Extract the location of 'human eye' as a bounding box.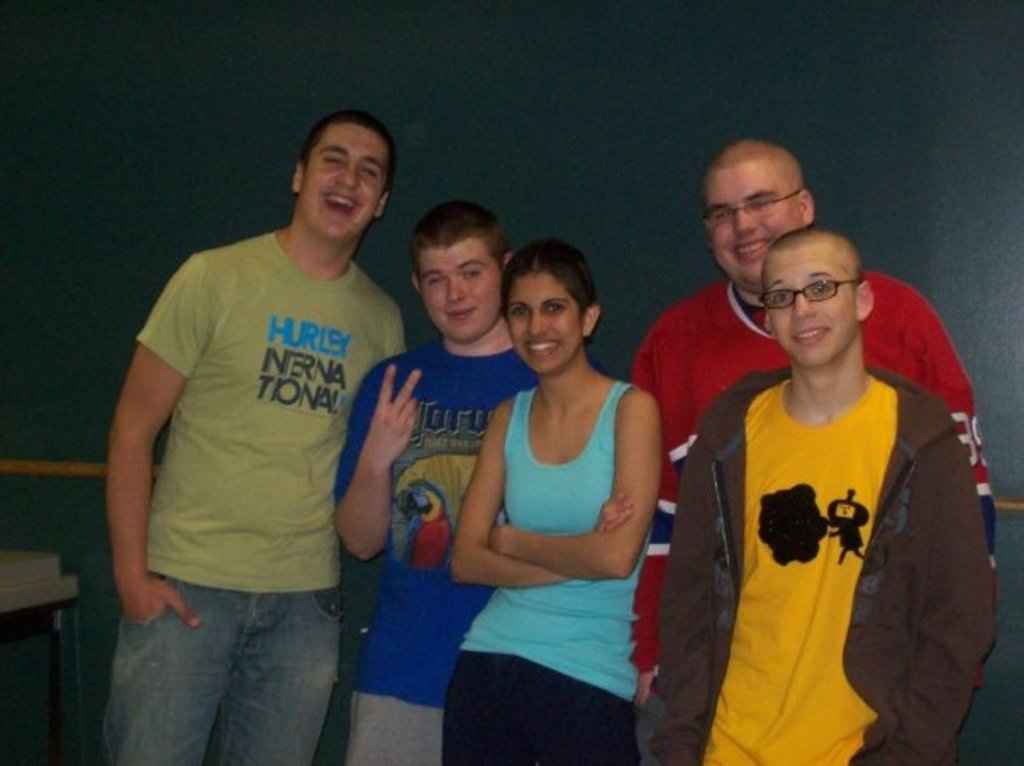
BBox(749, 198, 778, 214).
